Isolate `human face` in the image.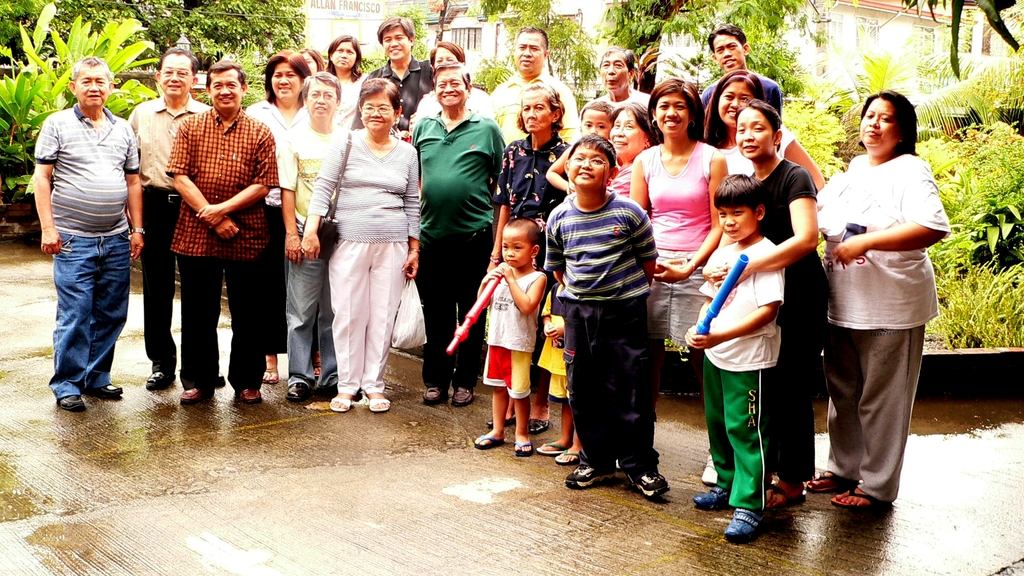
Isolated region: bbox=[76, 67, 107, 110].
